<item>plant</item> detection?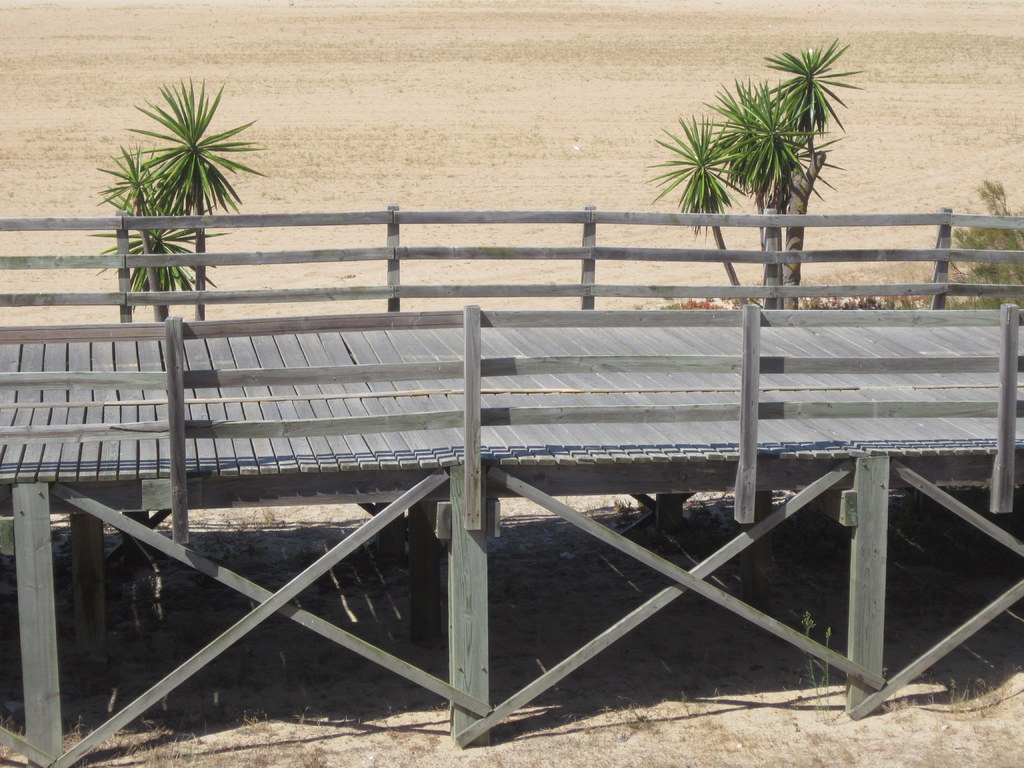
l=935, t=178, r=1023, b=316
